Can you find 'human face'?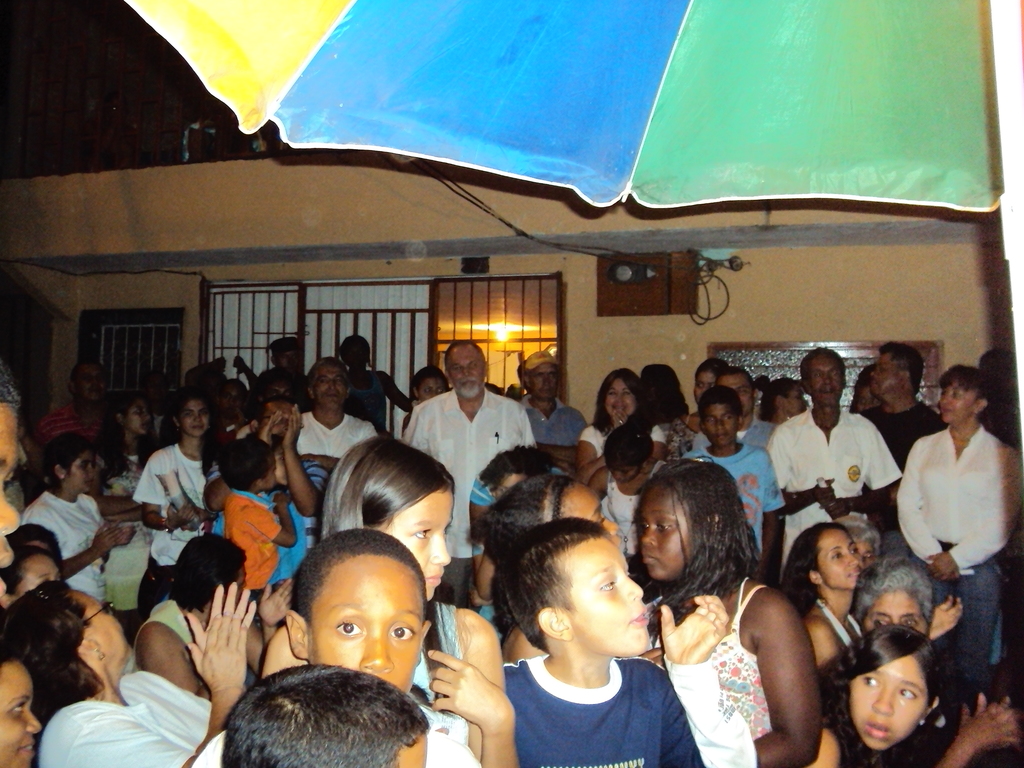
Yes, bounding box: bbox=(444, 348, 485, 397).
